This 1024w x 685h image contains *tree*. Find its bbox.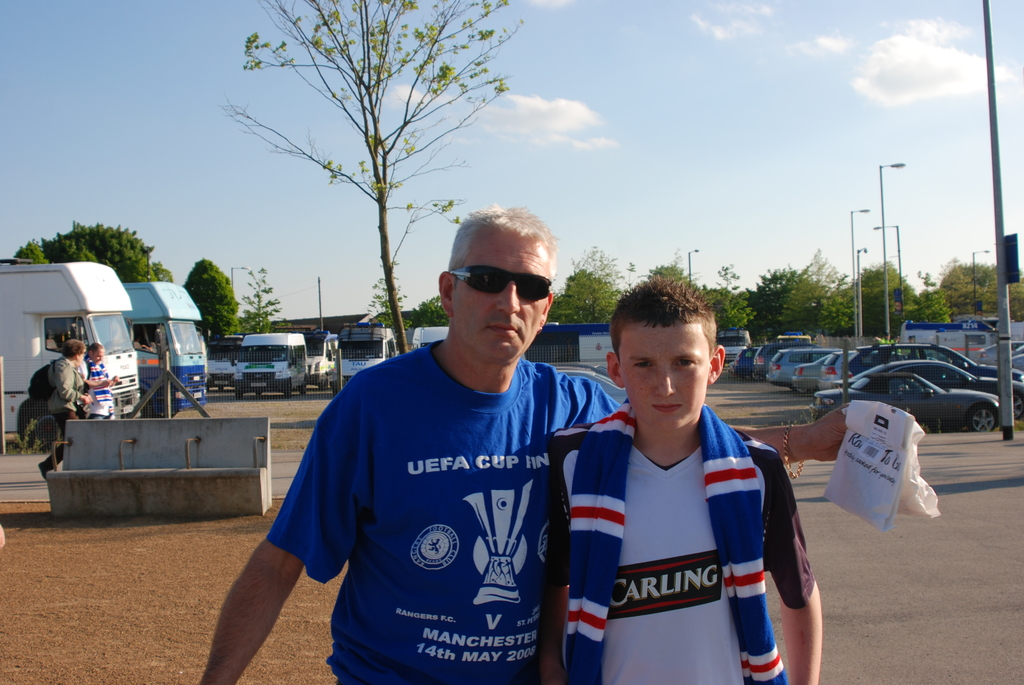
<region>76, 223, 152, 281</region>.
